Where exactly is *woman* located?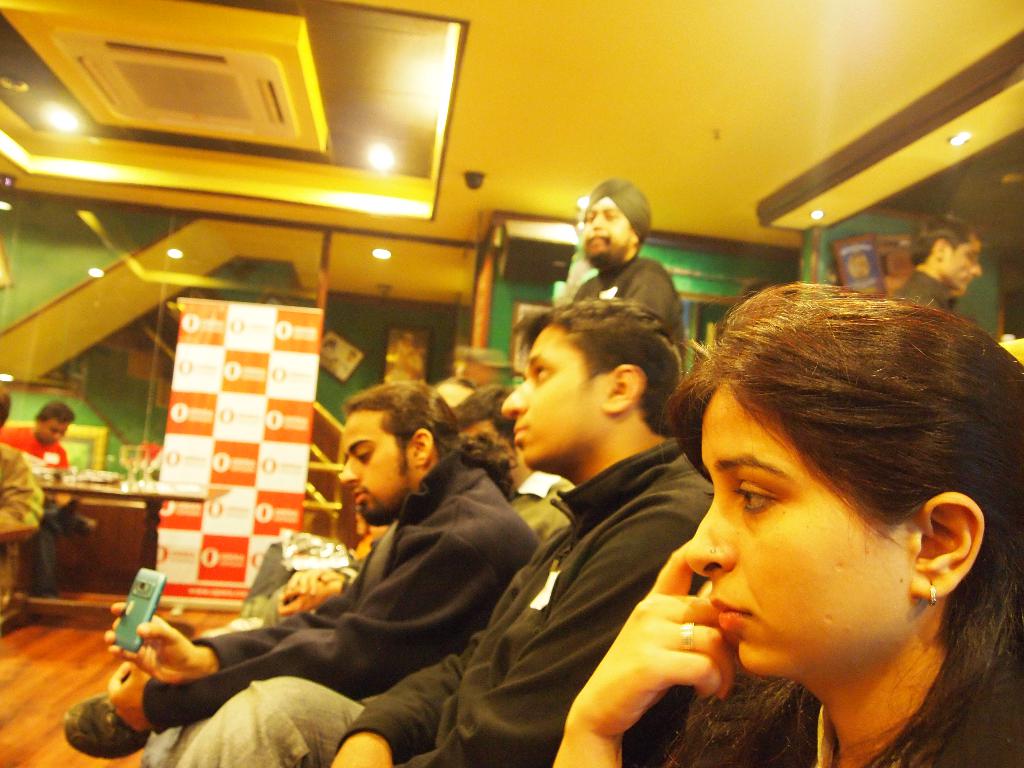
Its bounding box is (552, 284, 1023, 767).
